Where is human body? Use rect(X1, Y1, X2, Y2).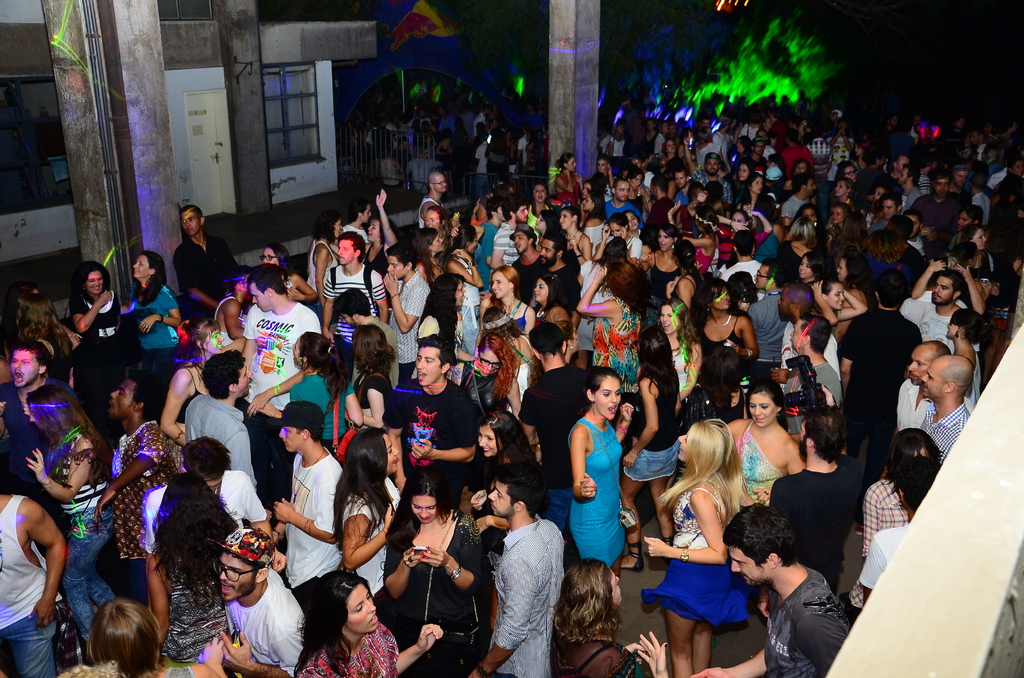
rect(378, 468, 484, 677).
